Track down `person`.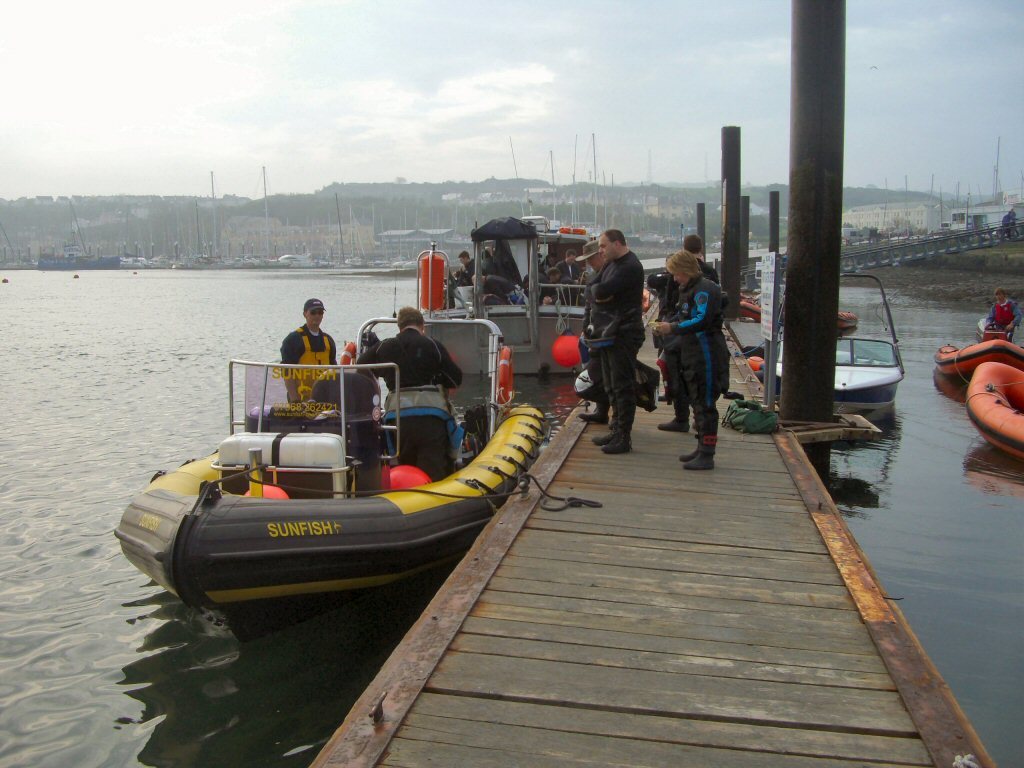
Tracked to (591,226,645,461).
